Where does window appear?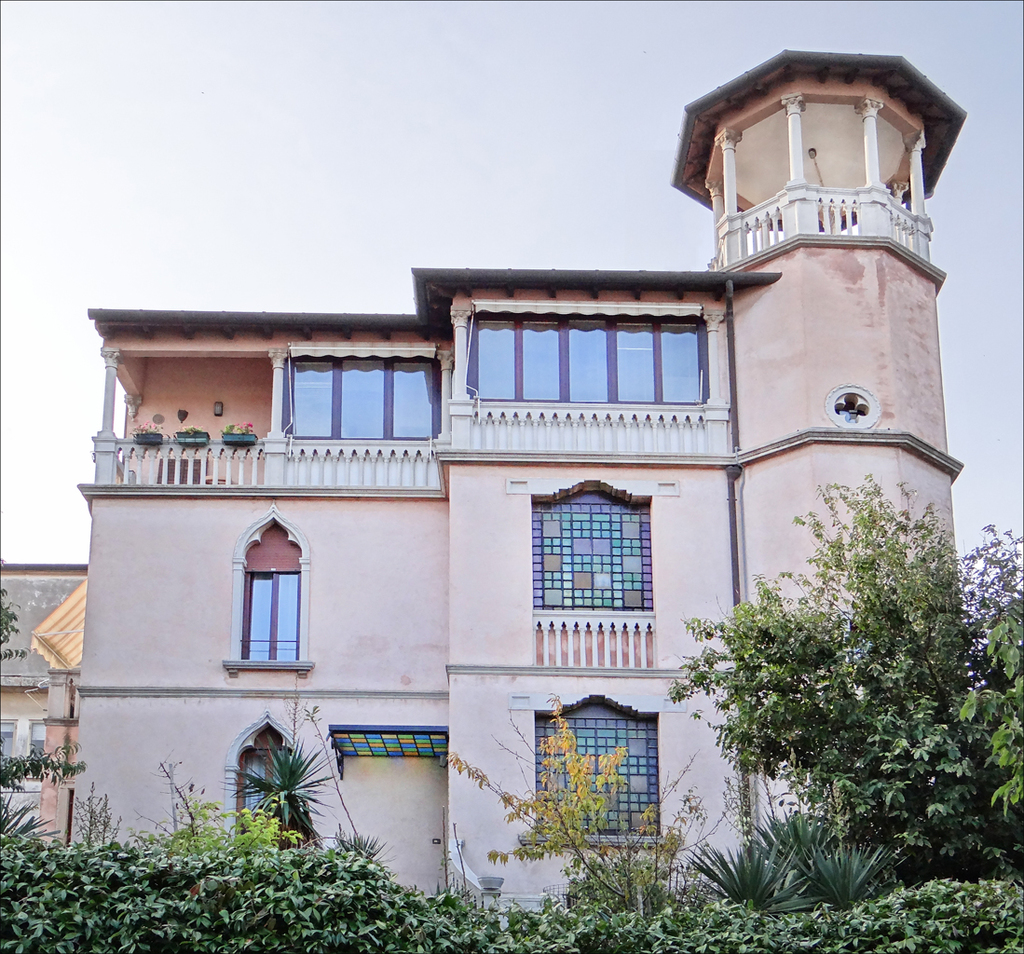
Appears at 231 518 317 713.
